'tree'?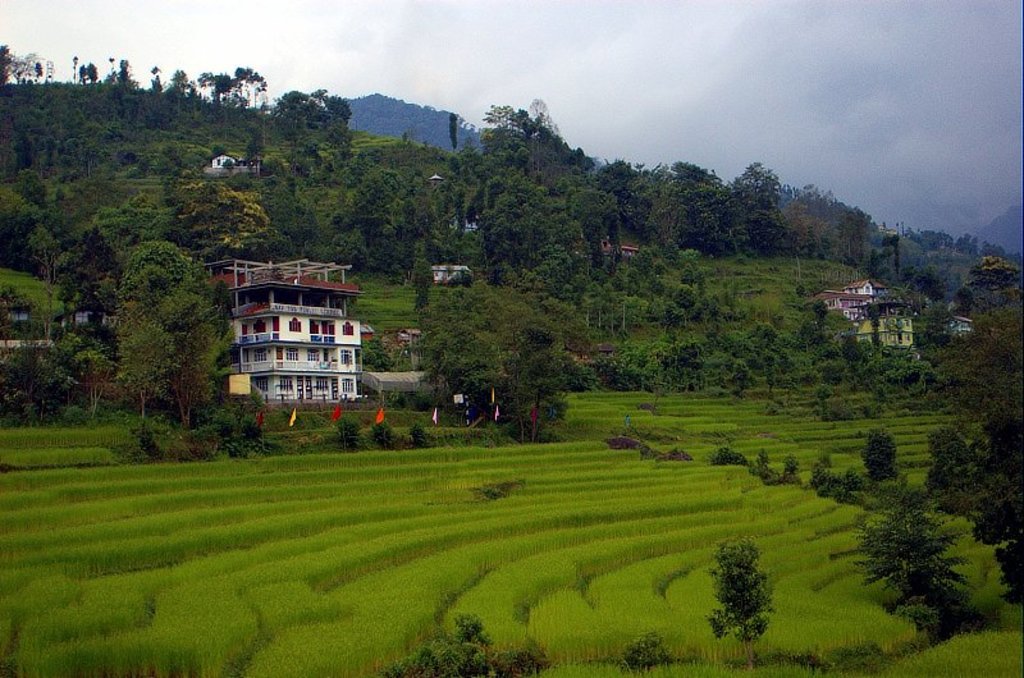
{"left": 261, "top": 203, "right": 292, "bottom": 284}
